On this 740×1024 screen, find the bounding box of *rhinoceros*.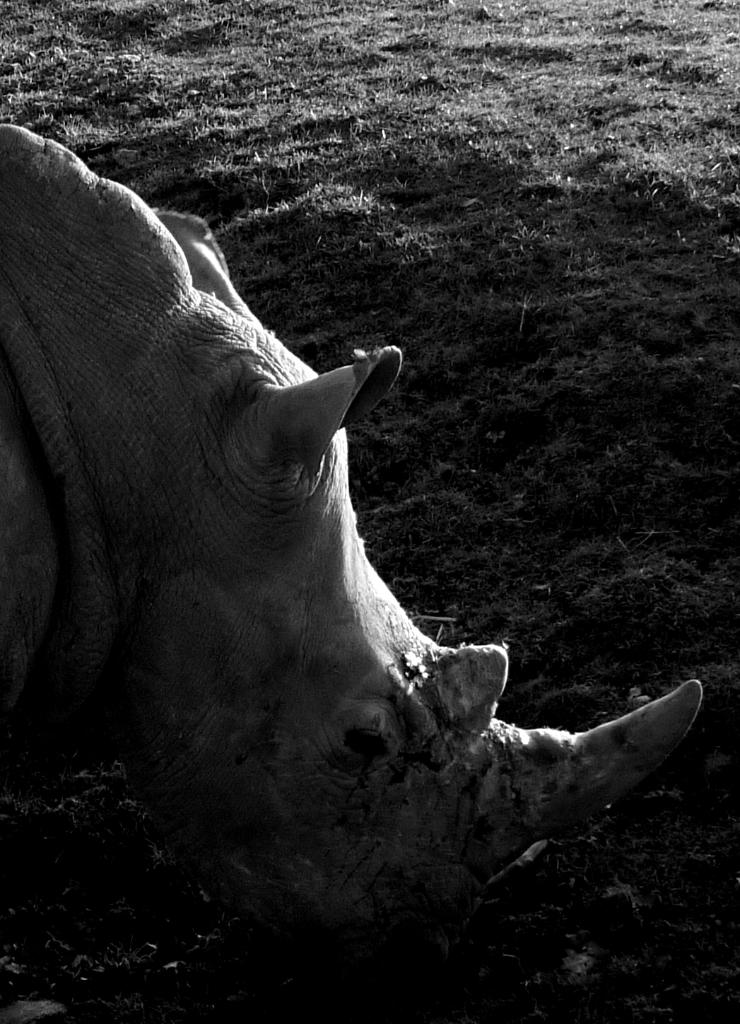
Bounding box: 0:103:710:977.
